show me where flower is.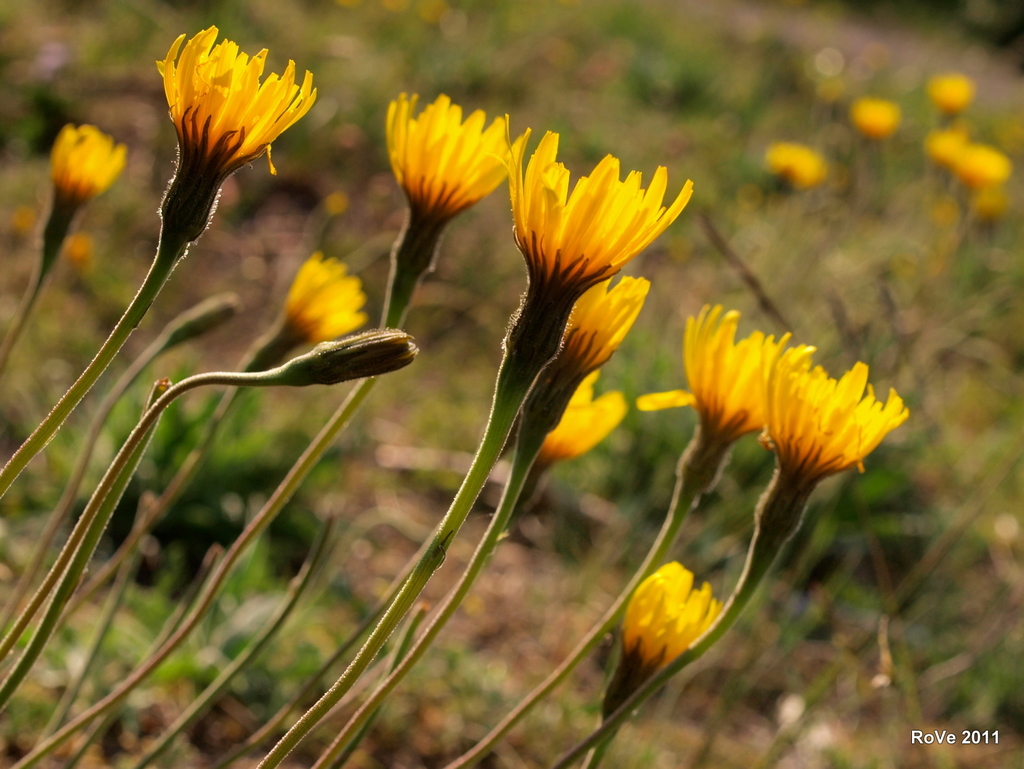
flower is at pyautogui.locateOnScreen(638, 297, 797, 438).
